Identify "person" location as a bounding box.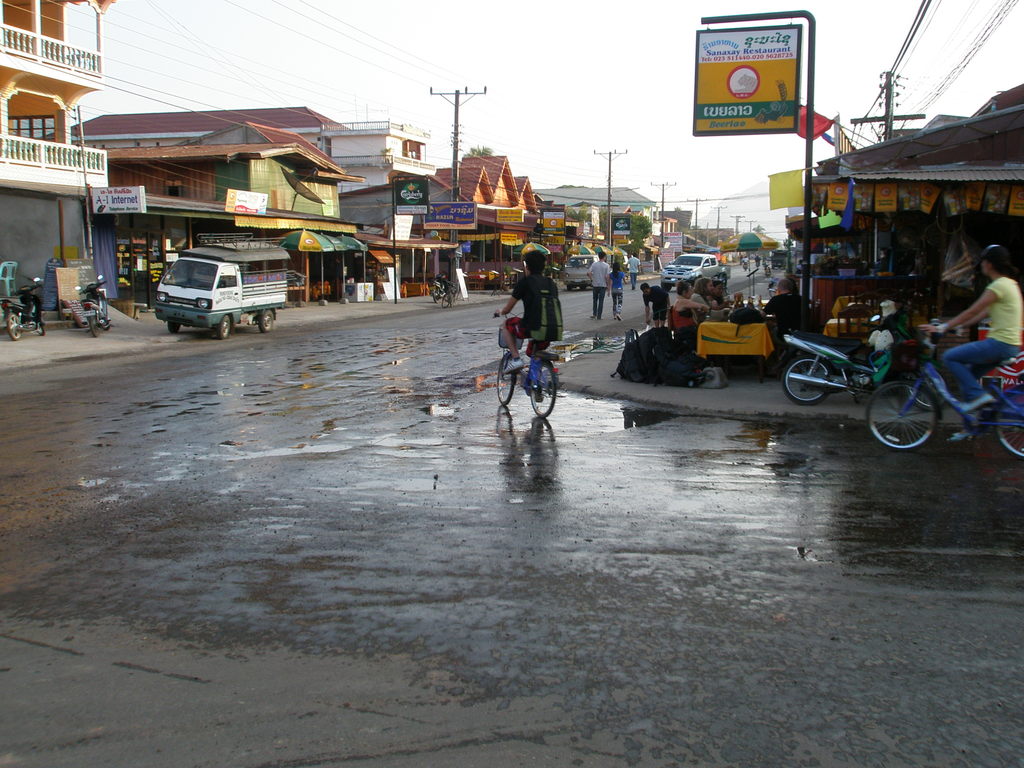
locate(668, 273, 707, 349).
